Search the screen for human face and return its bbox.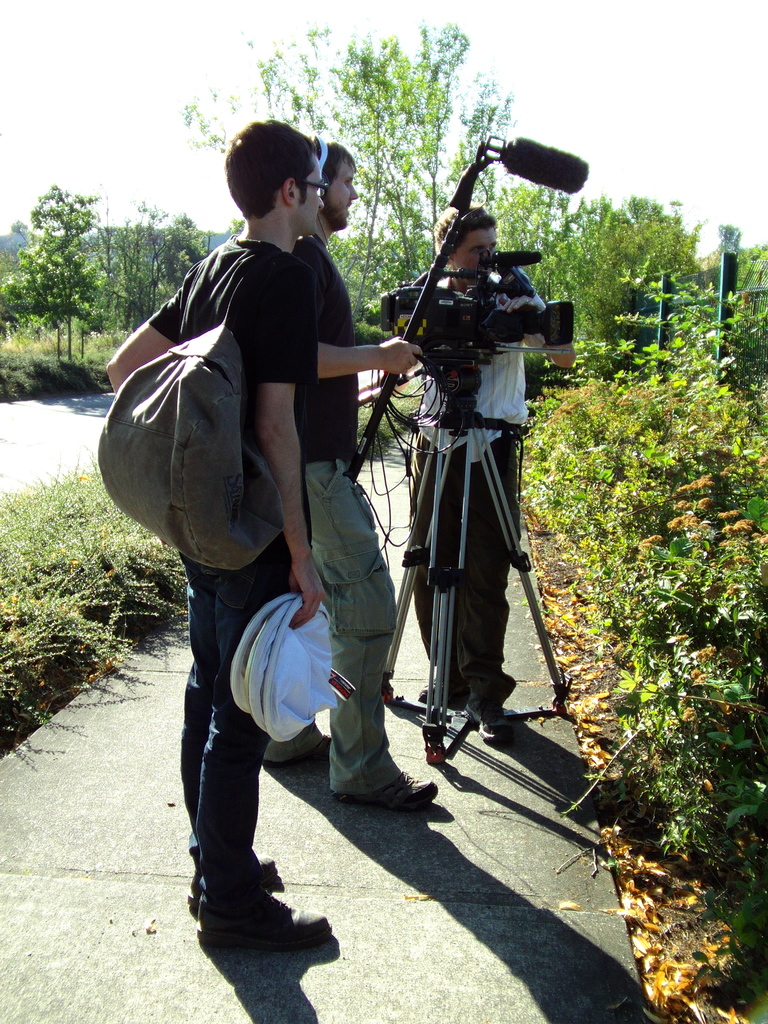
Found: BBox(453, 228, 502, 279).
